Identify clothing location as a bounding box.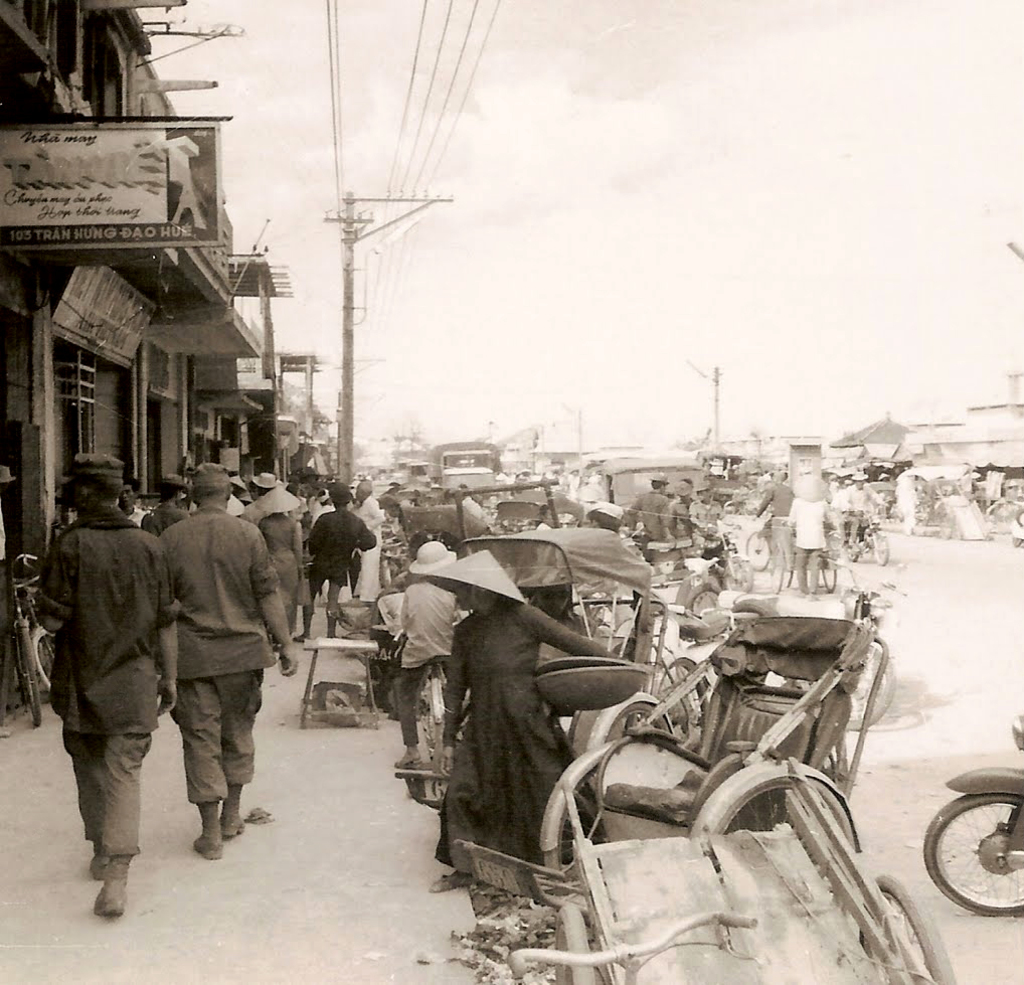
box=[625, 483, 681, 553].
